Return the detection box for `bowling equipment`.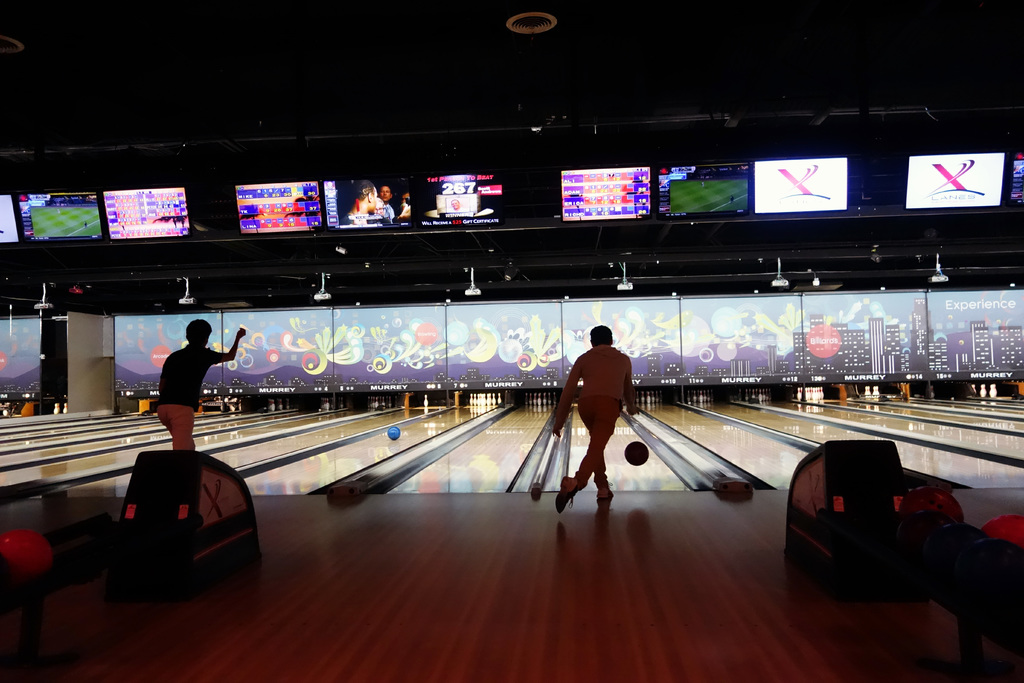
(990, 383, 1002, 399).
